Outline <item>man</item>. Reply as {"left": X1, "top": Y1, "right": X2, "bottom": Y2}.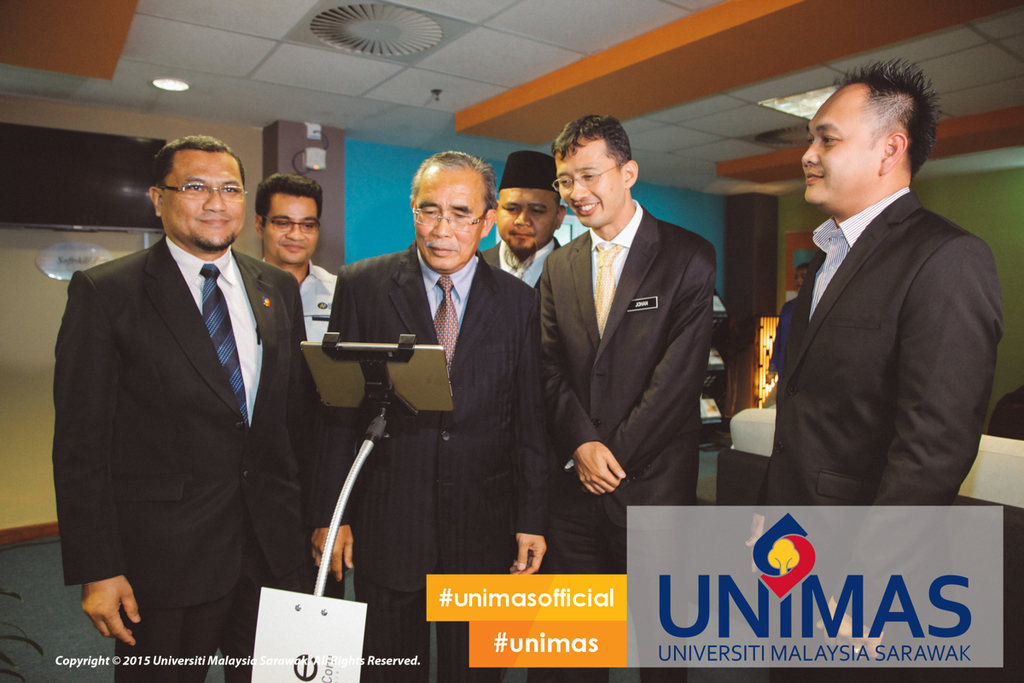
{"left": 537, "top": 109, "right": 718, "bottom": 586}.
